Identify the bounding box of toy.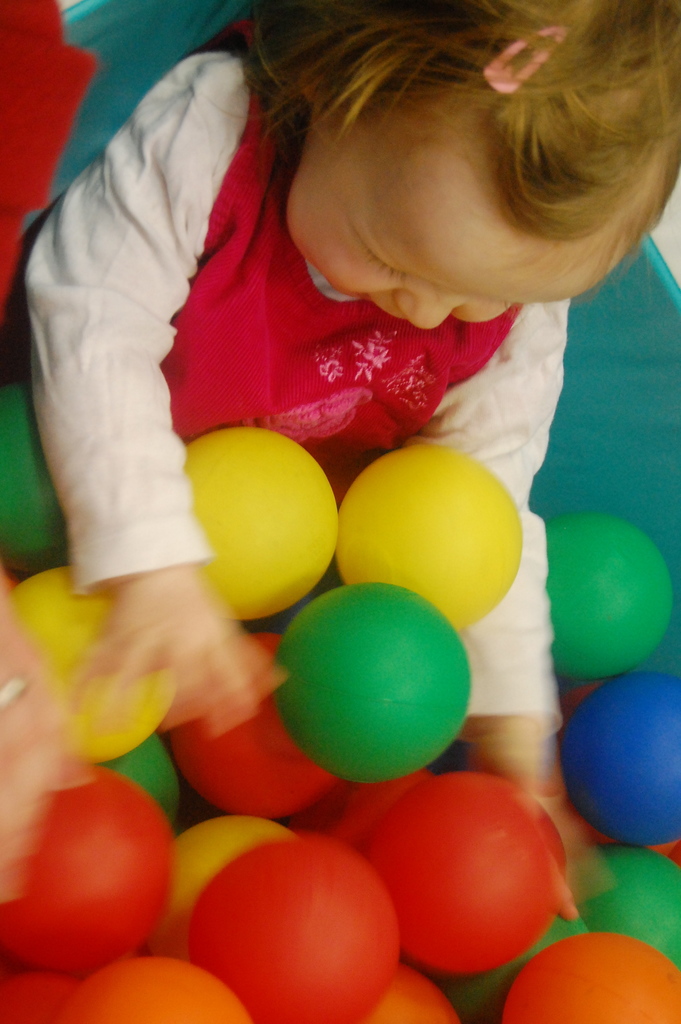
region(65, 956, 243, 1021).
